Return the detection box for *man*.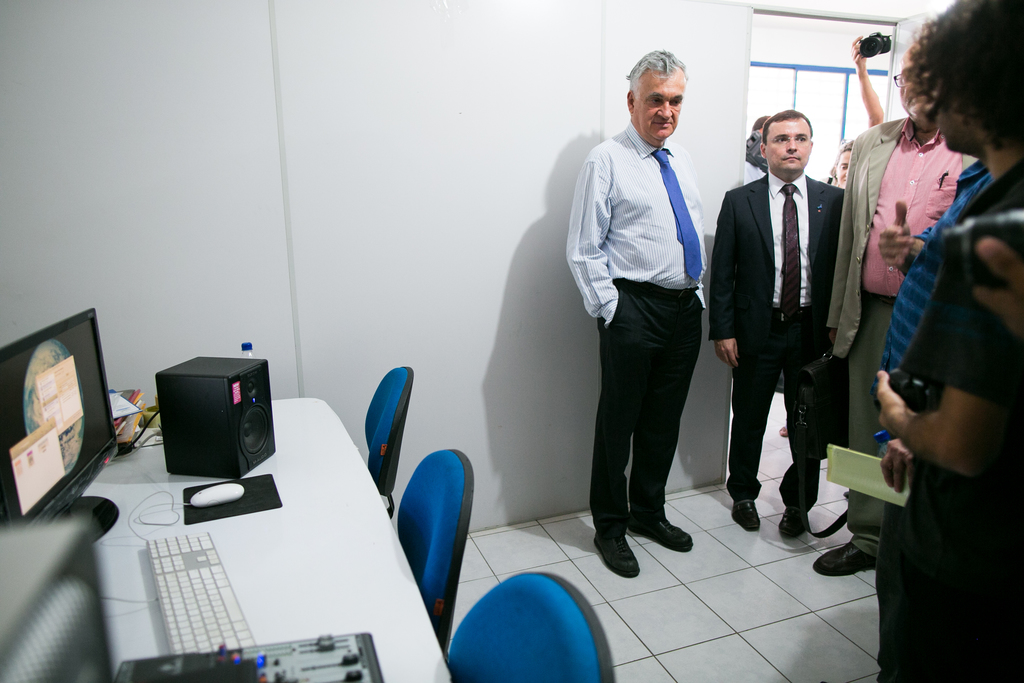
(x1=826, y1=44, x2=964, y2=580).
